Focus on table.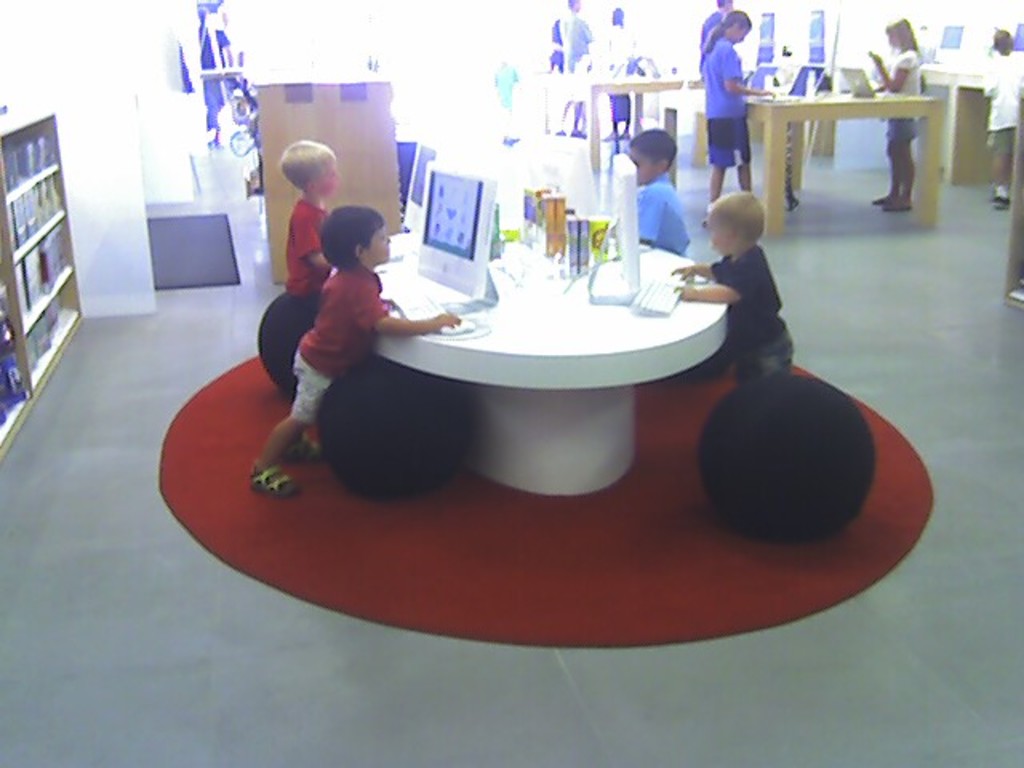
Focused at <region>328, 198, 738, 501</region>.
